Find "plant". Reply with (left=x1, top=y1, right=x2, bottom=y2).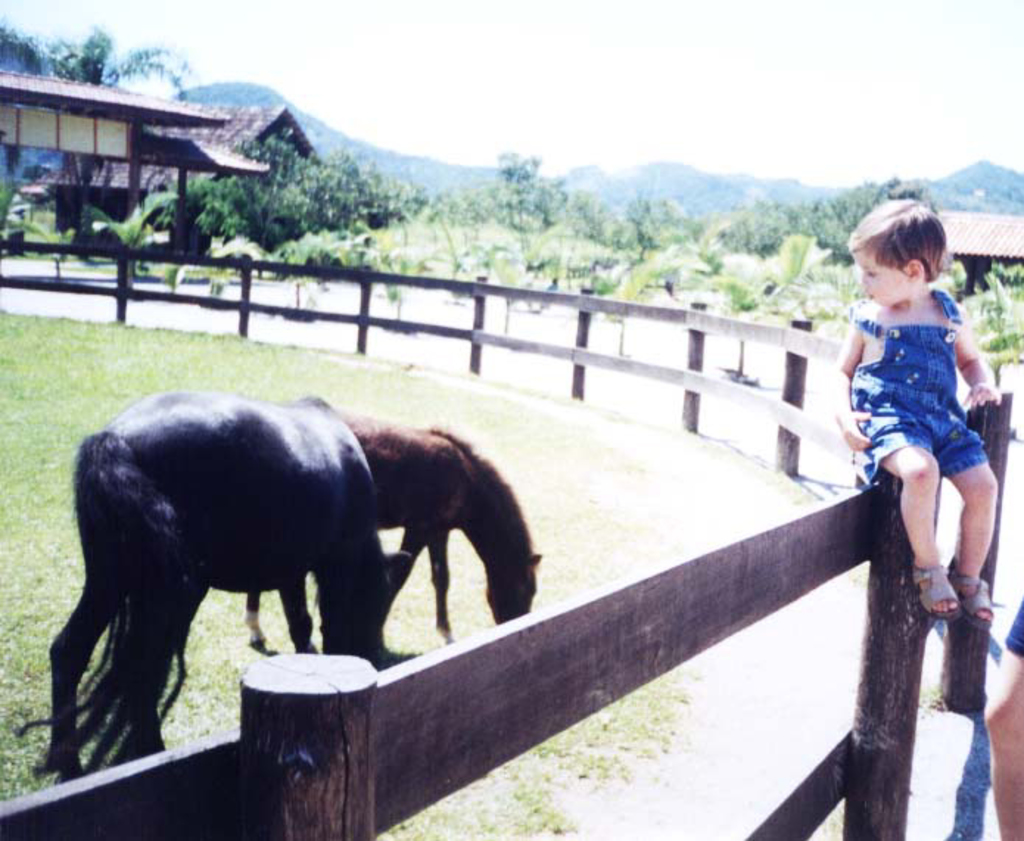
(left=327, top=225, right=379, bottom=264).
